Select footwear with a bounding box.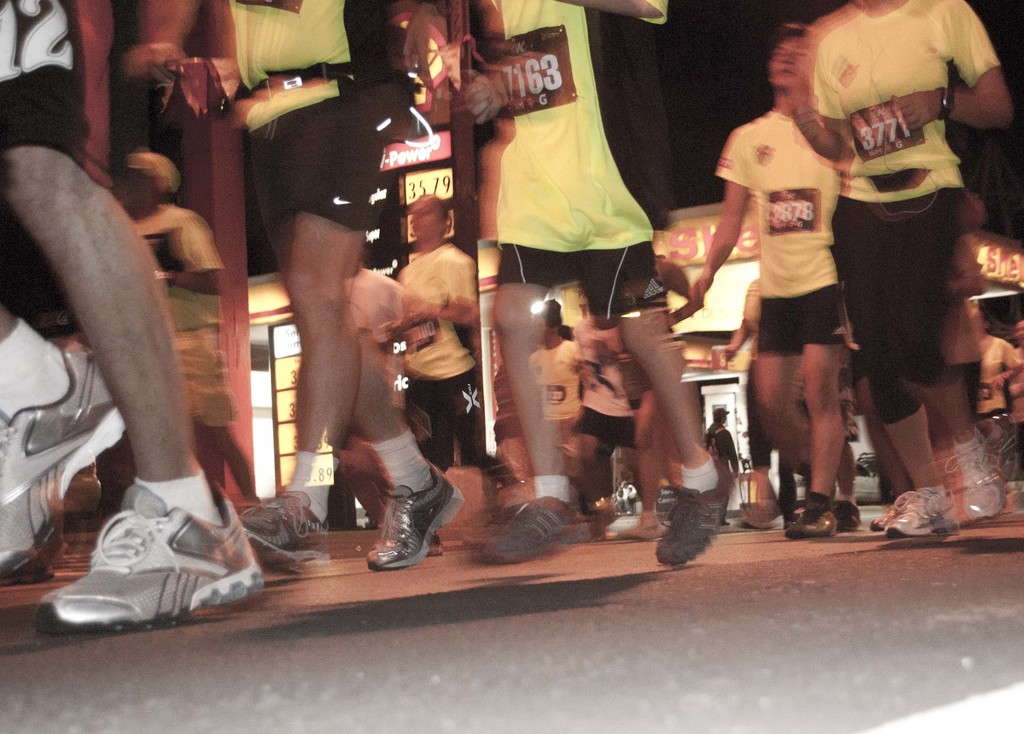
select_region(870, 486, 959, 538).
